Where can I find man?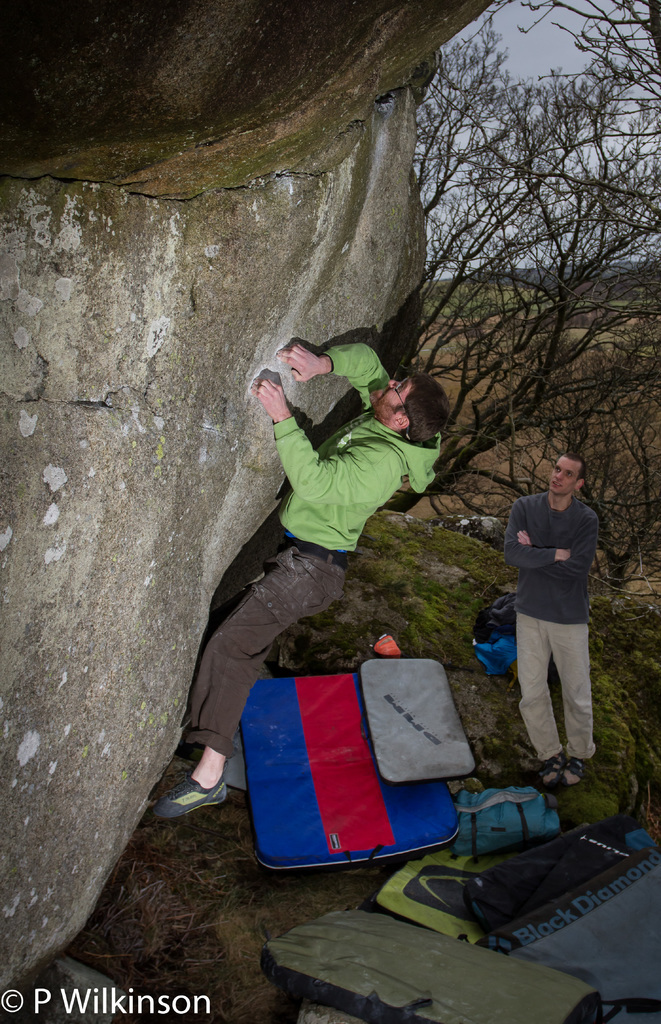
You can find it at region(495, 447, 599, 779).
